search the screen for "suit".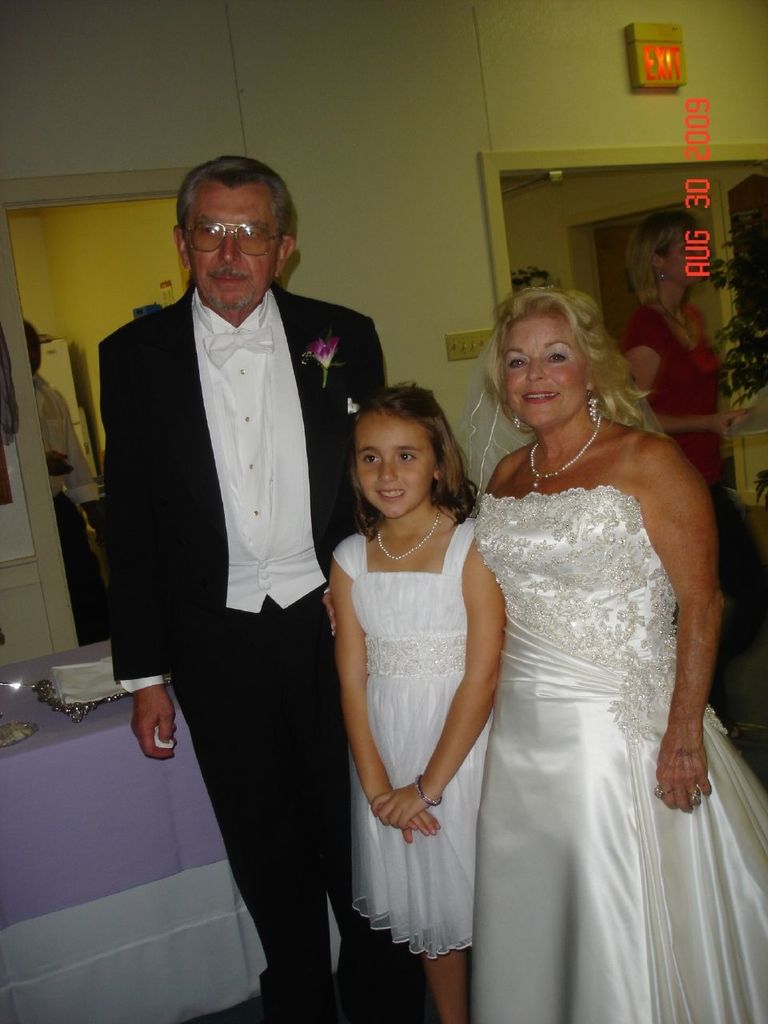
Found at [x1=97, y1=186, x2=366, y2=911].
